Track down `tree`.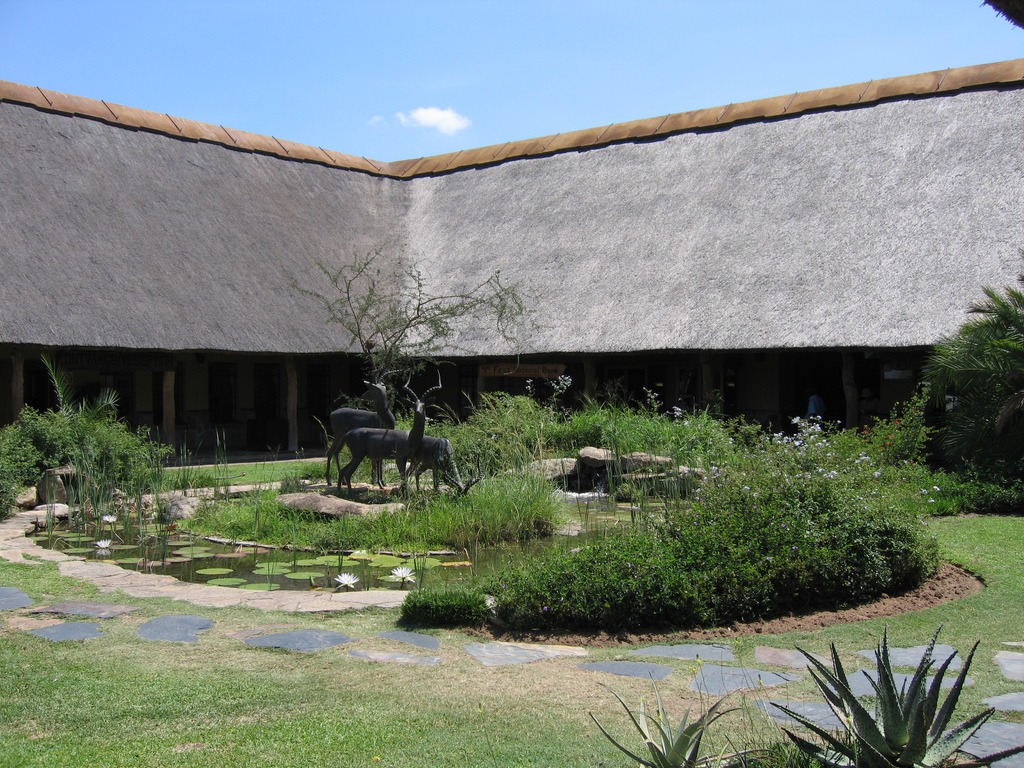
Tracked to Rect(587, 669, 735, 767).
